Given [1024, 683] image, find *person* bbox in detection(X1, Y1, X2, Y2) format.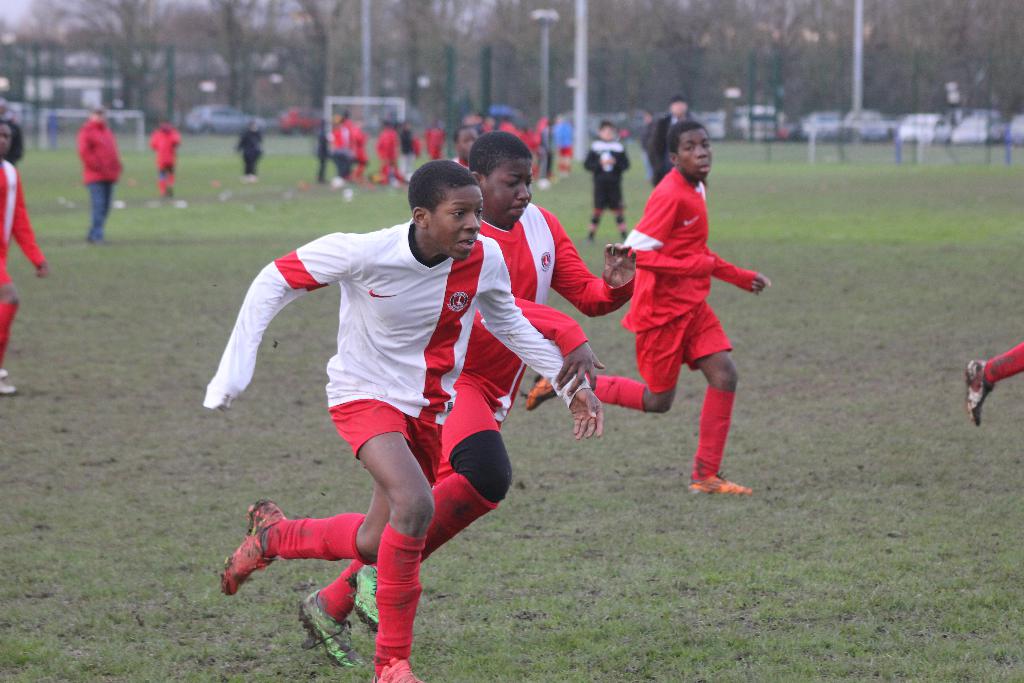
detection(532, 120, 550, 183).
